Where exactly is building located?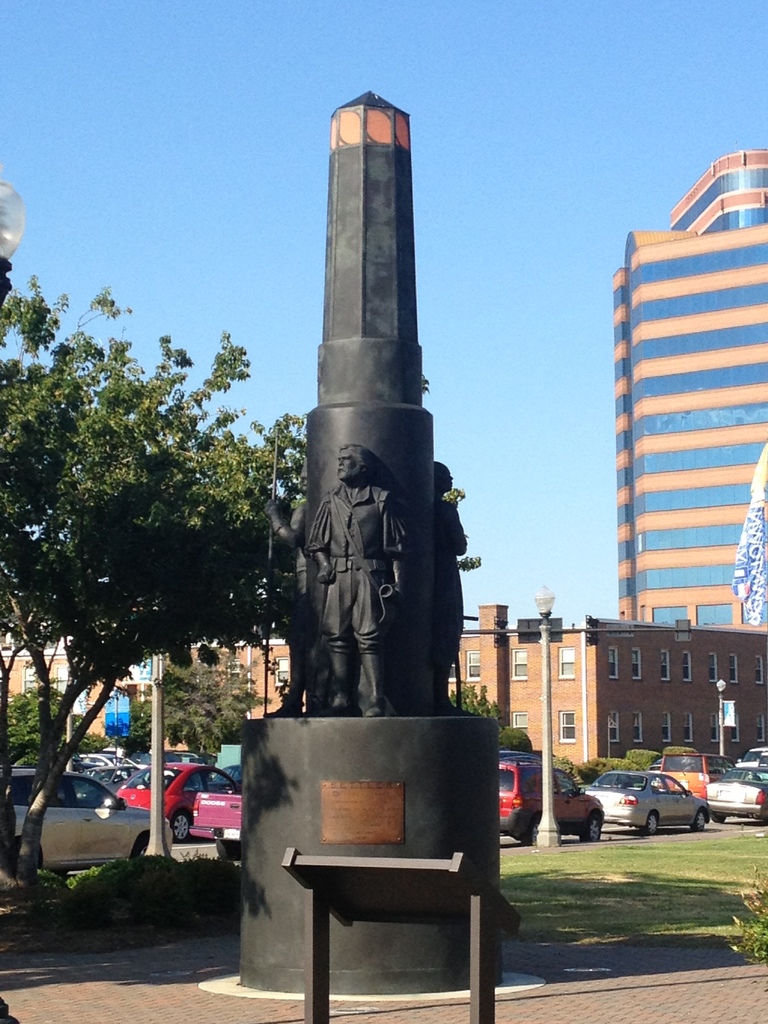
Its bounding box is BBox(0, 605, 767, 780).
